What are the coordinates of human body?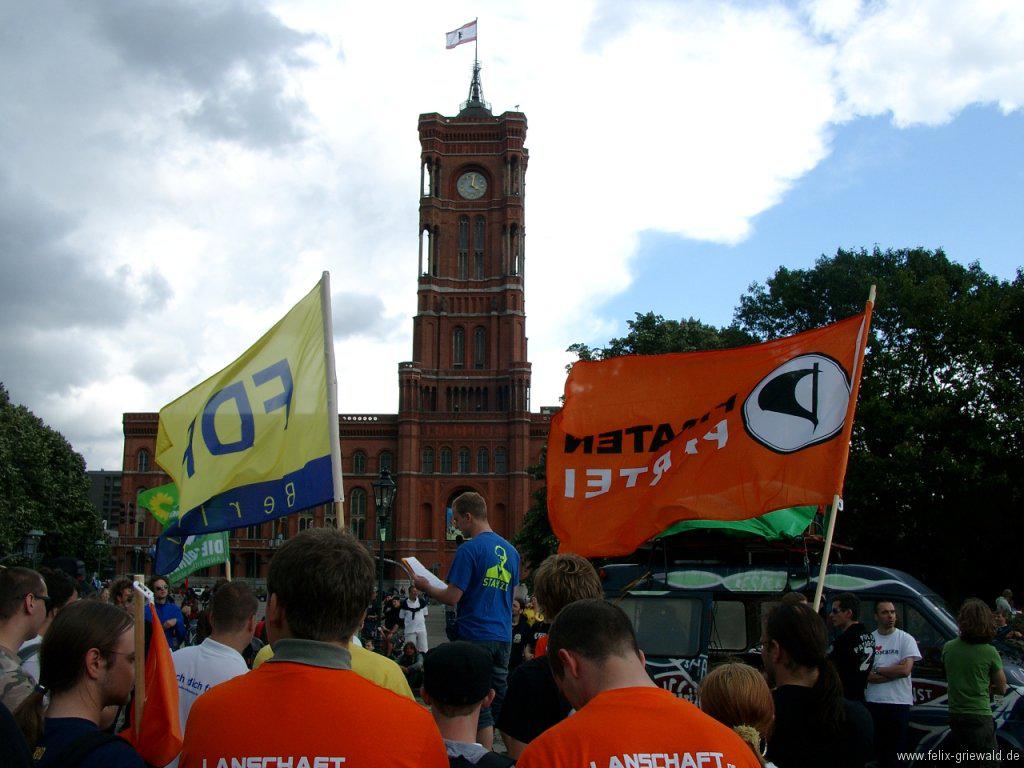
[x1=387, y1=603, x2=408, y2=639].
